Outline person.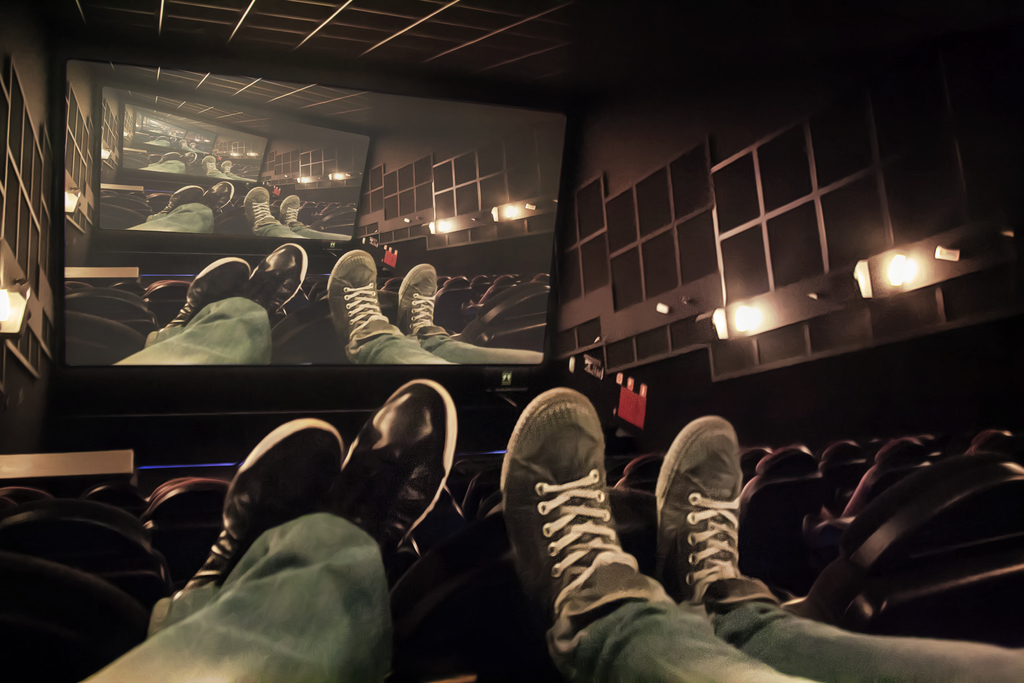
Outline: <bbox>70, 377, 458, 682</bbox>.
